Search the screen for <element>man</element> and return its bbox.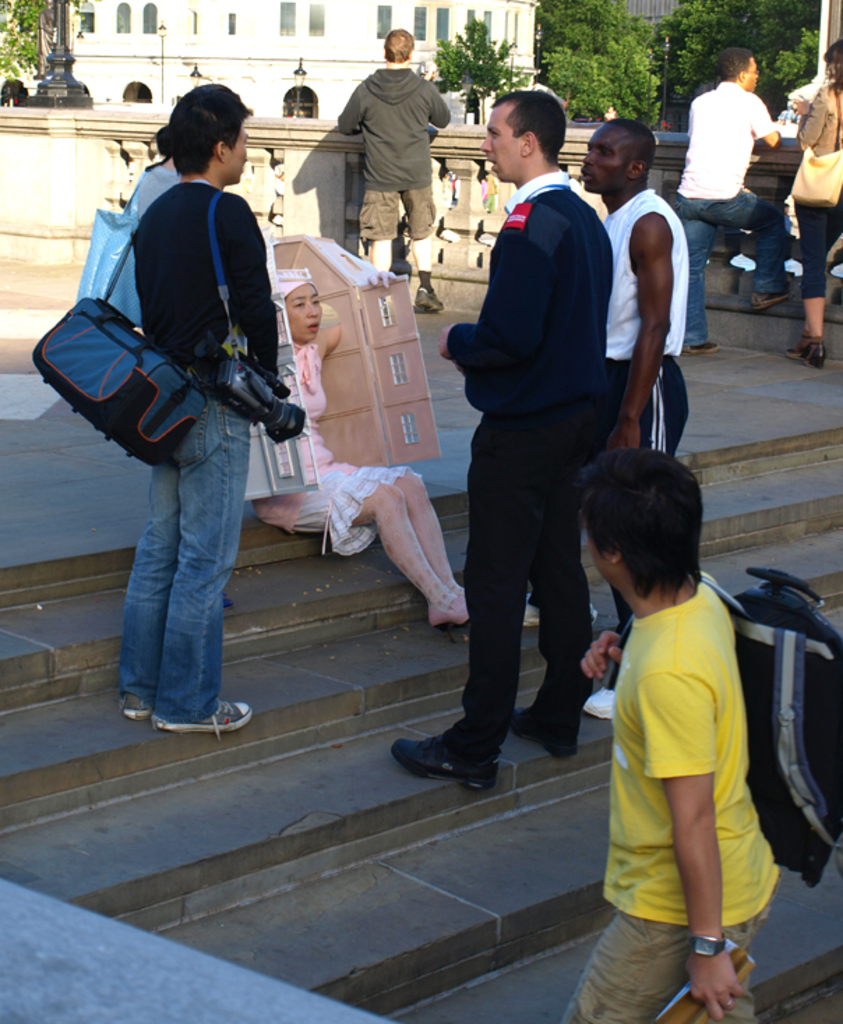
Found: bbox=[116, 82, 285, 739].
